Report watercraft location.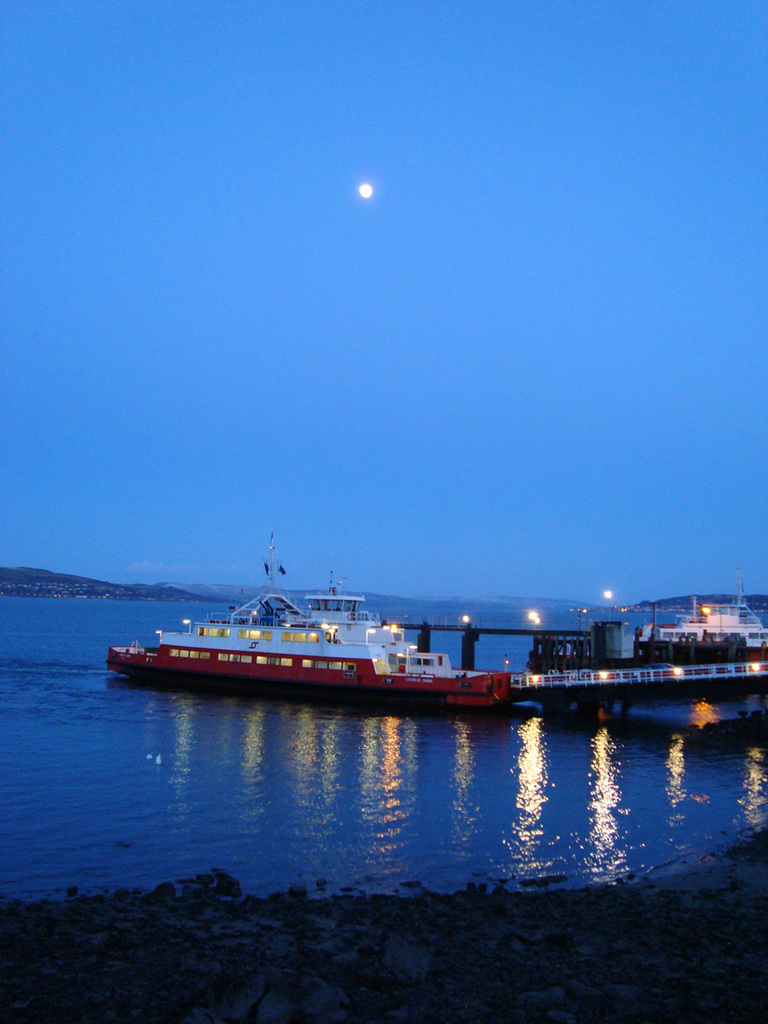
Report: 116 541 571 695.
